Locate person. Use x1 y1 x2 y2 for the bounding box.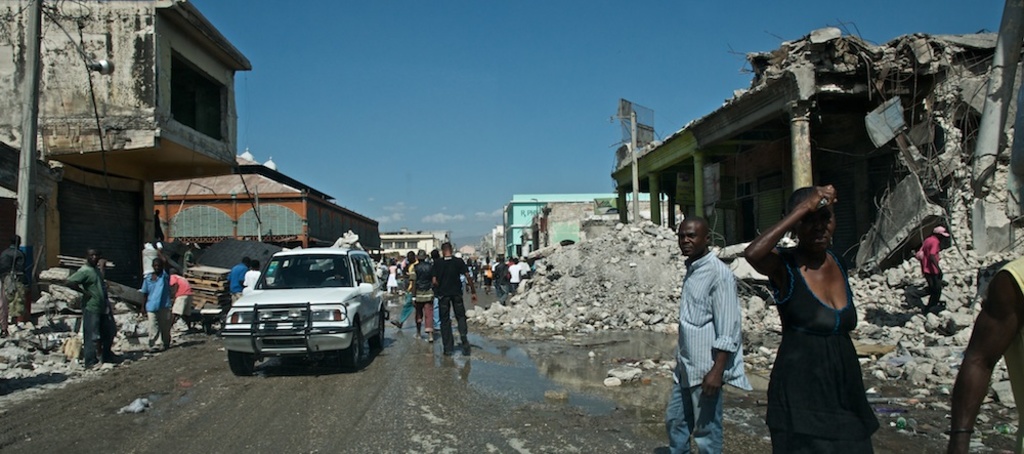
0 236 30 337.
